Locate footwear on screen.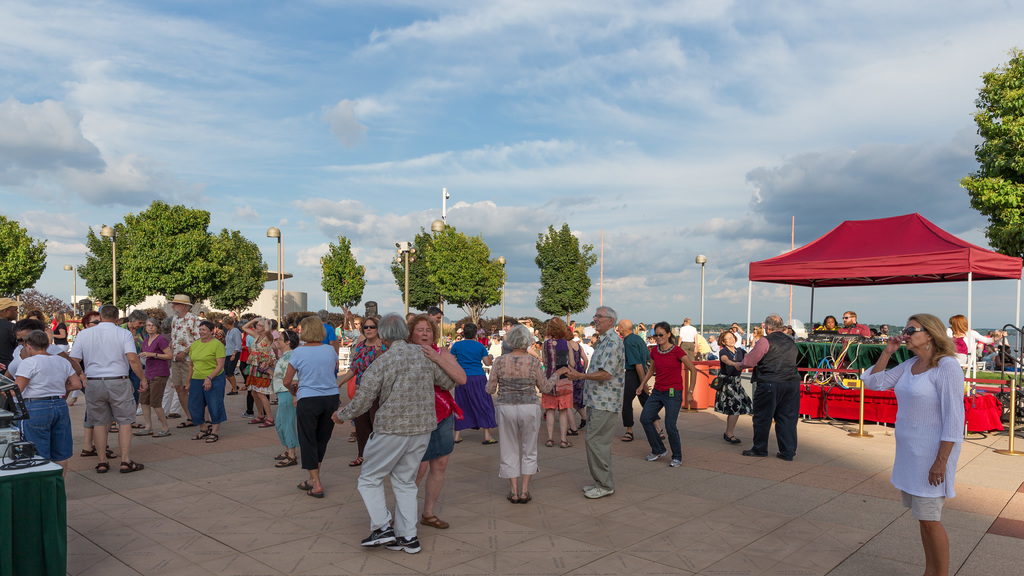
On screen at (582,486,615,501).
